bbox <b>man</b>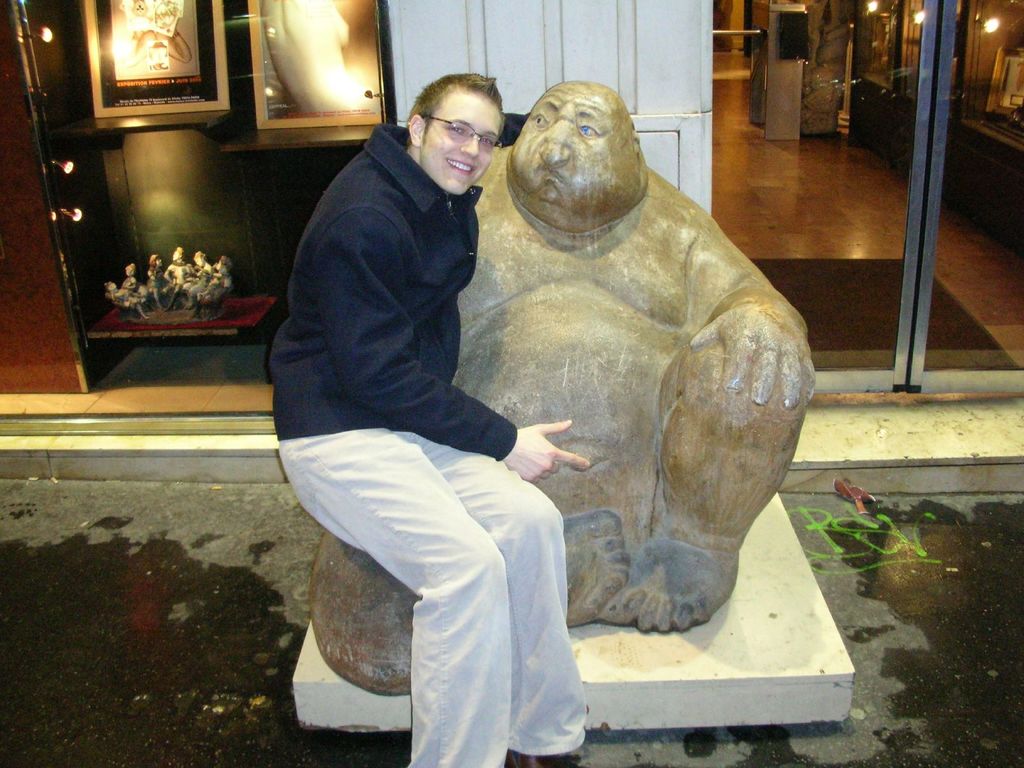
x1=271 y1=79 x2=596 y2=767
